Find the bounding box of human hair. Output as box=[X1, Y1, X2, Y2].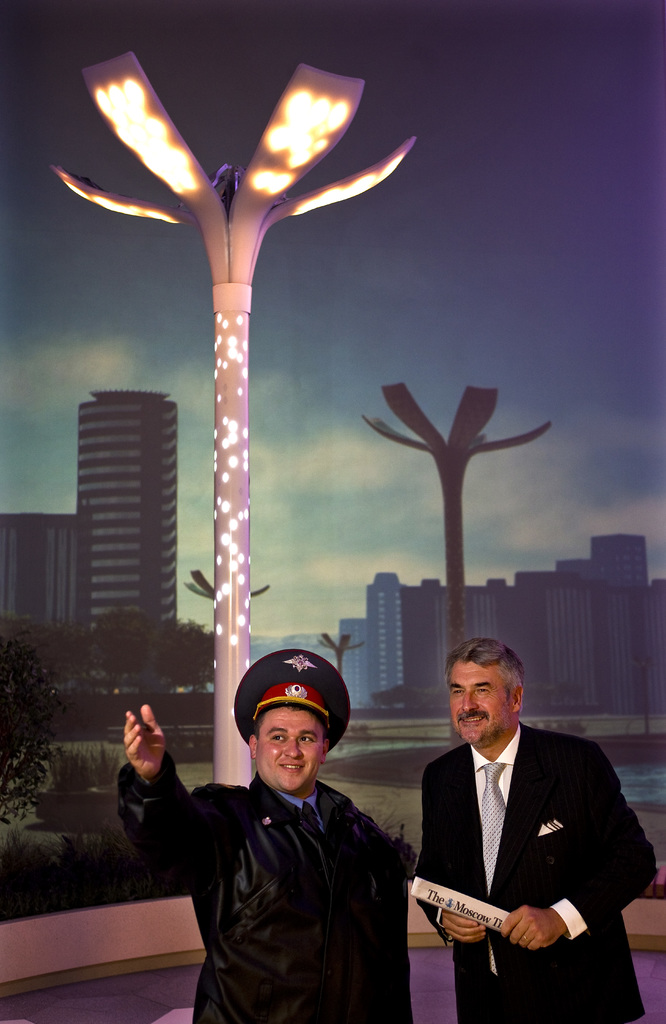
box=[436, 649, 534, 715].
